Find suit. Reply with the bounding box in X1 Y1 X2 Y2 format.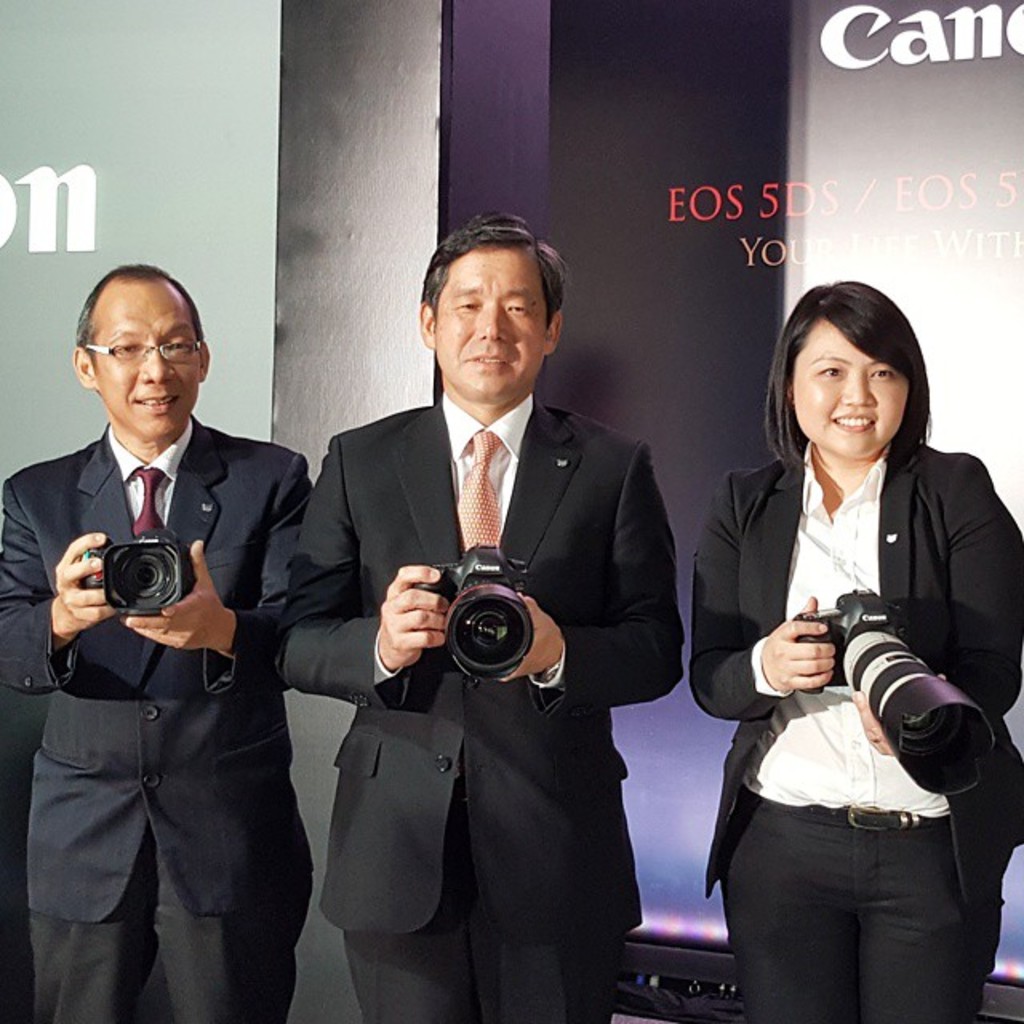
685 437 1022 1022.
